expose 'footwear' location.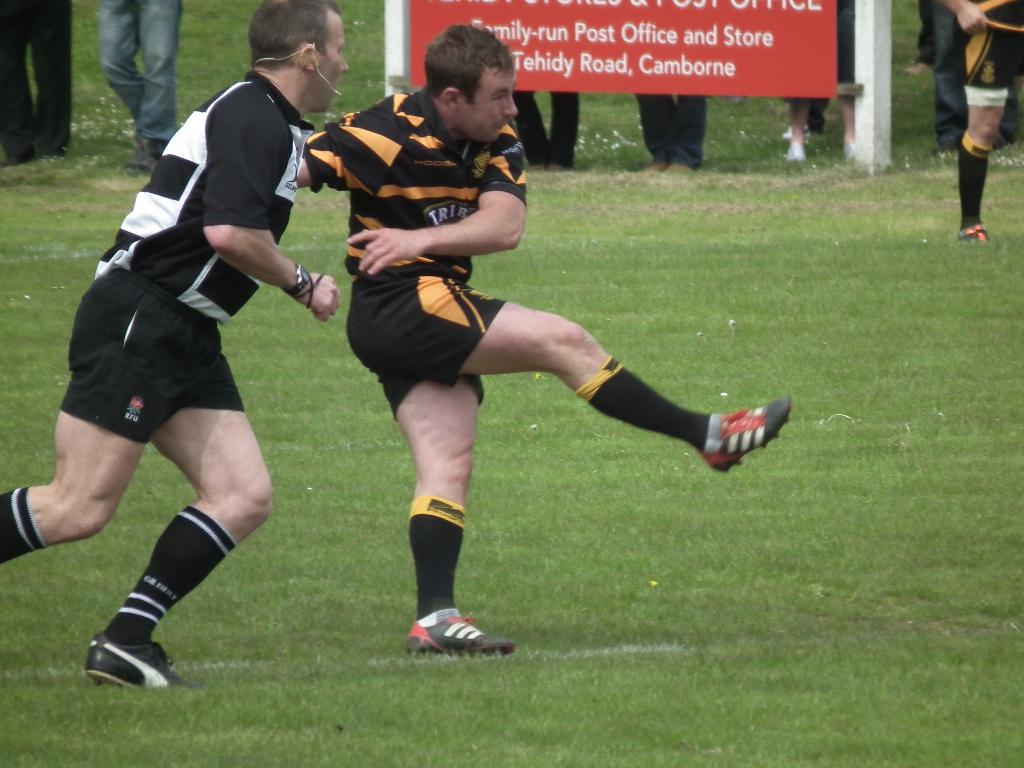
Exposed at 641:160:669:172.
